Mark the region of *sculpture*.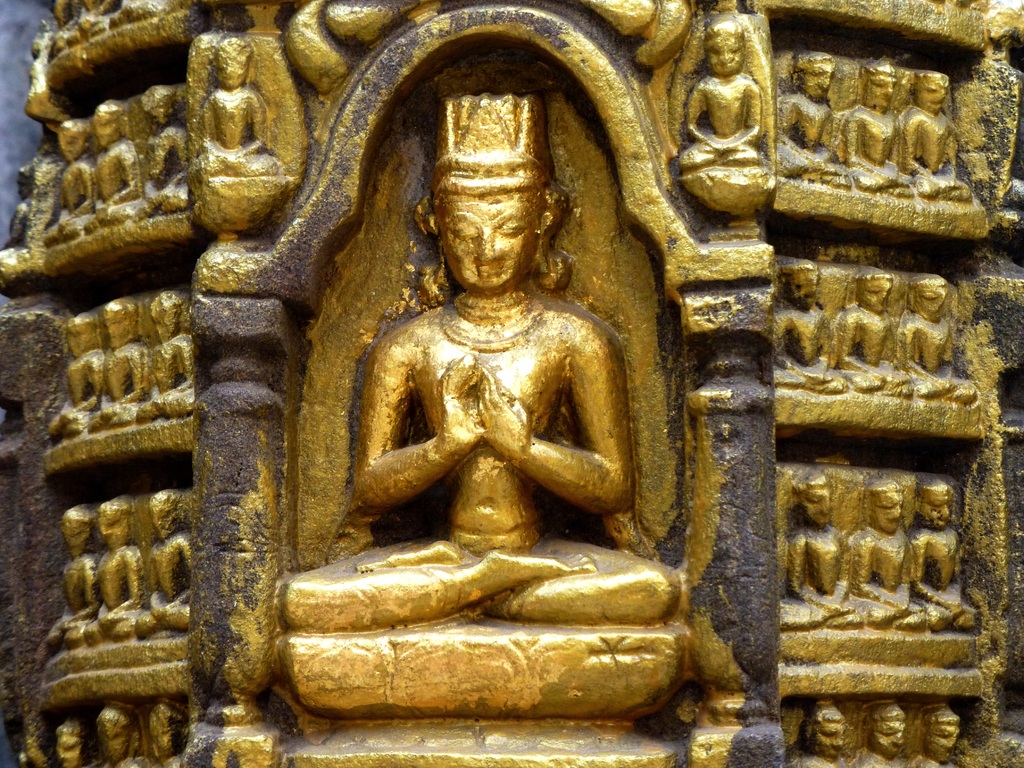
Region: 145, 80, 195, 204.
